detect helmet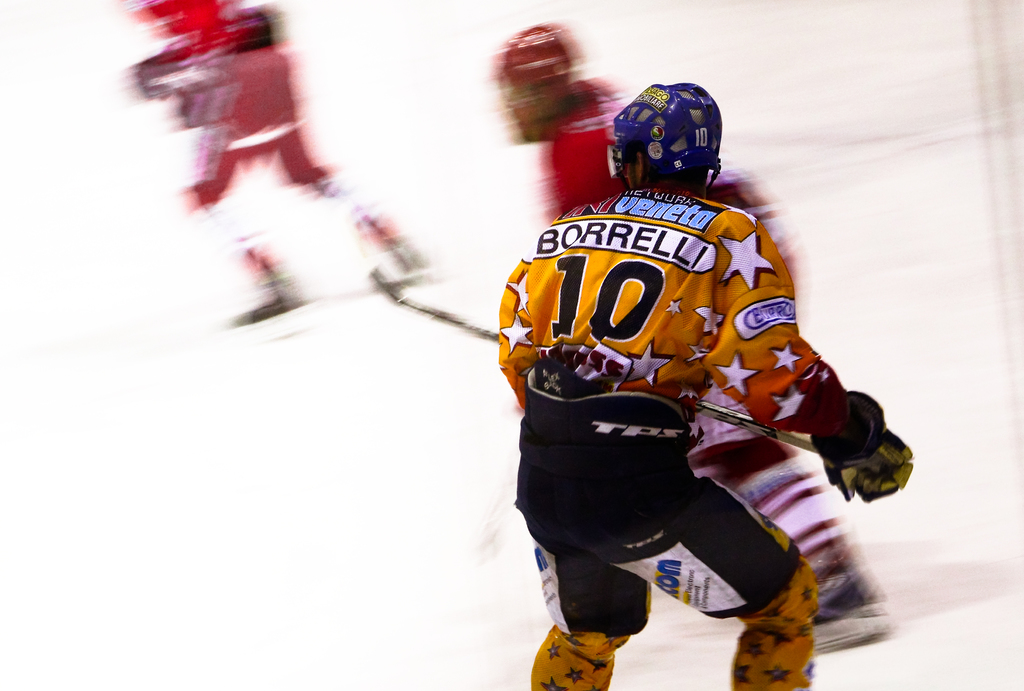
left=614, top=104, right=731, bottom=186
